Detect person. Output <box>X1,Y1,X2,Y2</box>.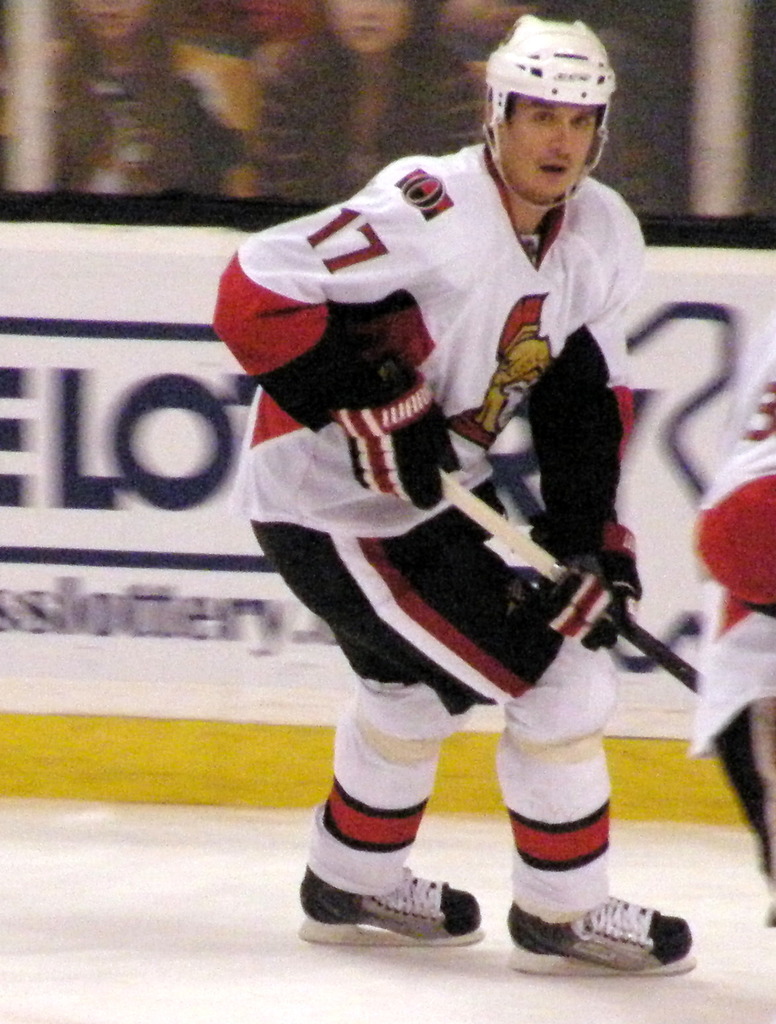
<box>258,0,485,205</box>.
